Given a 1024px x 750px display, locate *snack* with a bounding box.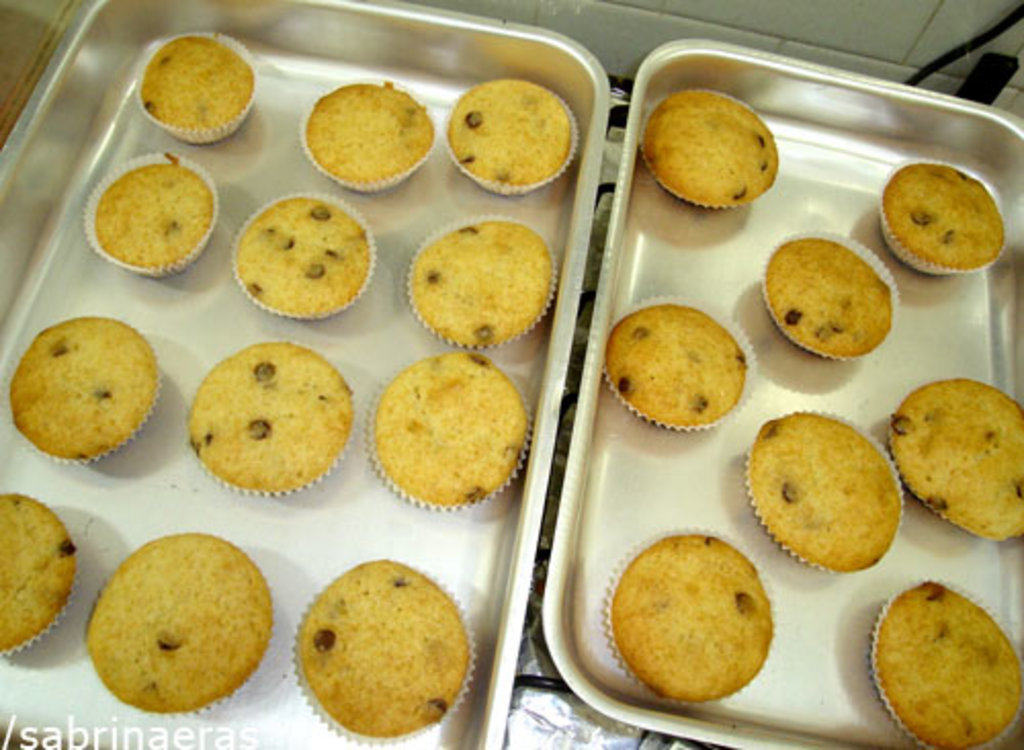
Located: rect(874, 580, 1022, 748).
